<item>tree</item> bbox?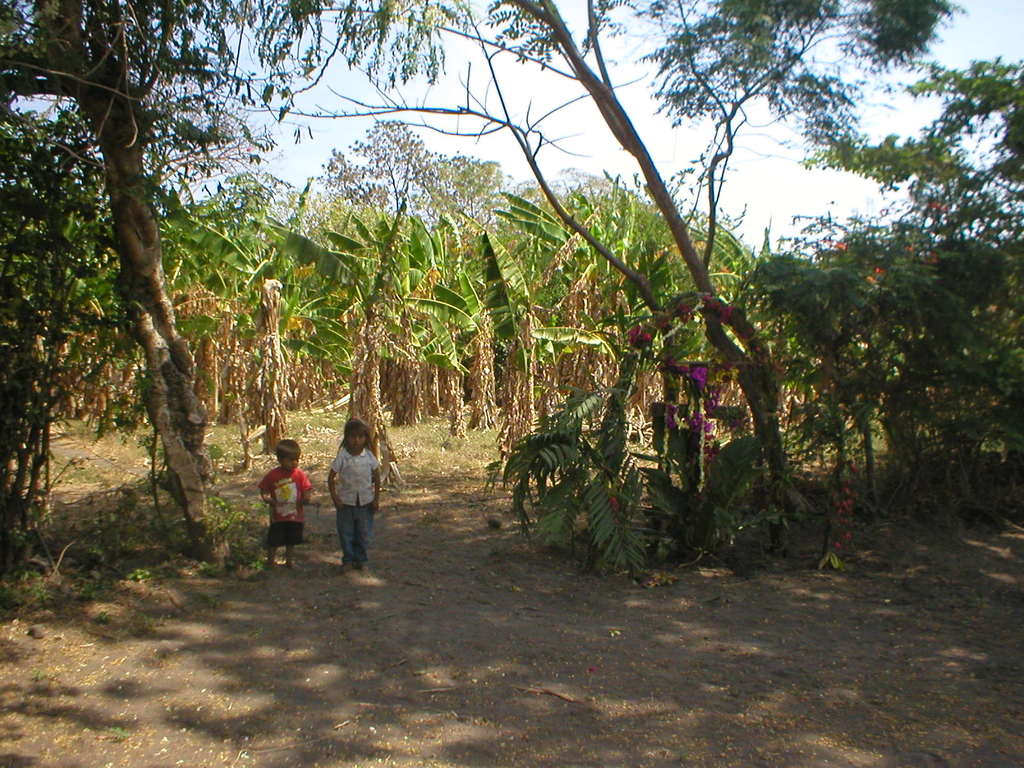
left=289, top=0, right=949, bottom=494
